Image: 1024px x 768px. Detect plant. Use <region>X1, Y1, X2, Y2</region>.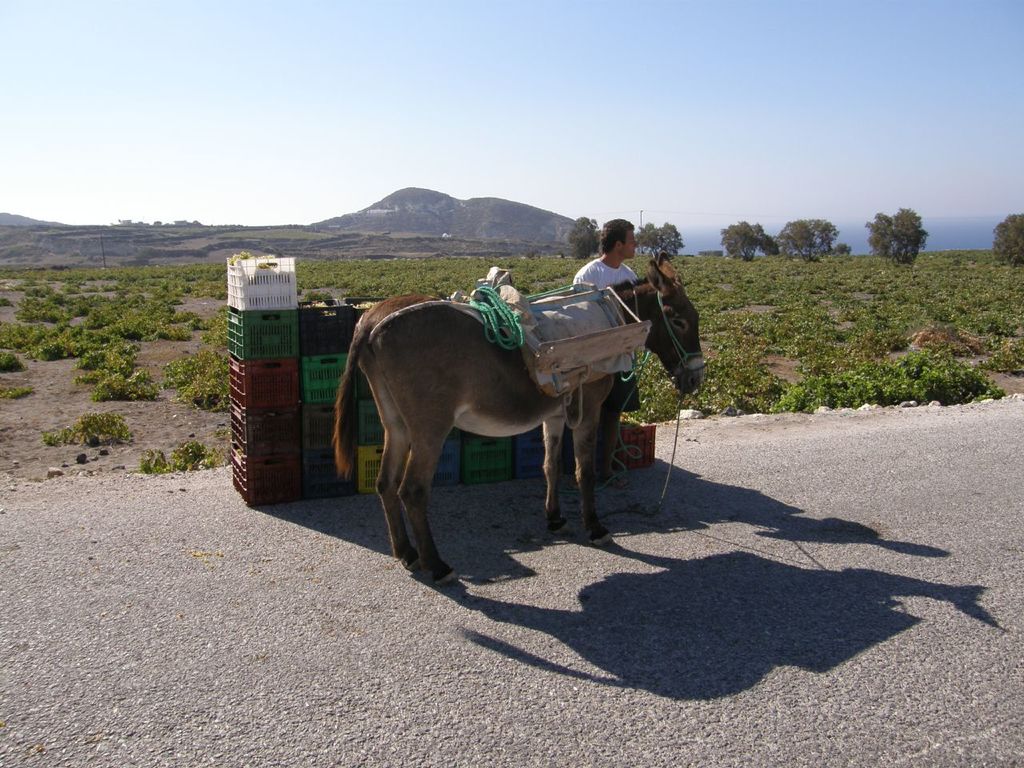
<region>5, 382, 31, 399</region>.
